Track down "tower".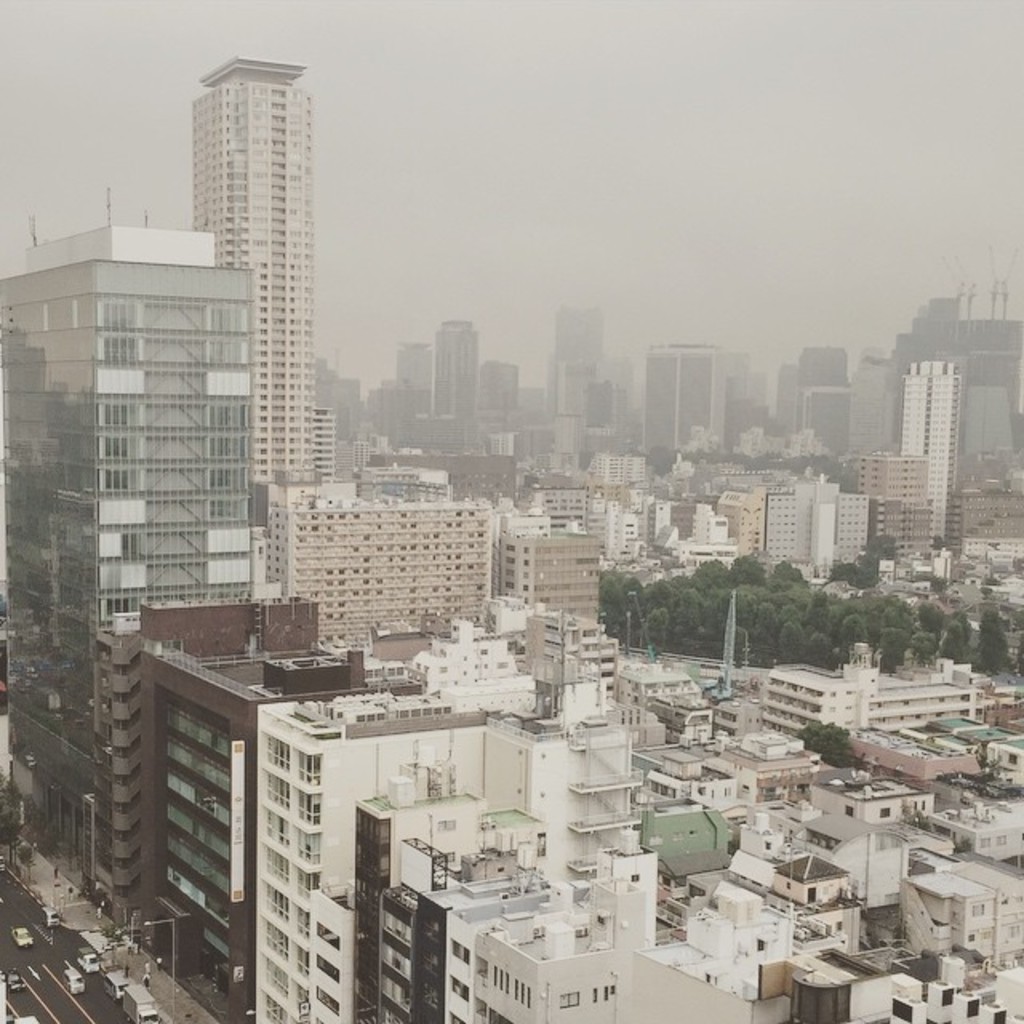
Tracked to 261/690/494/1010.
